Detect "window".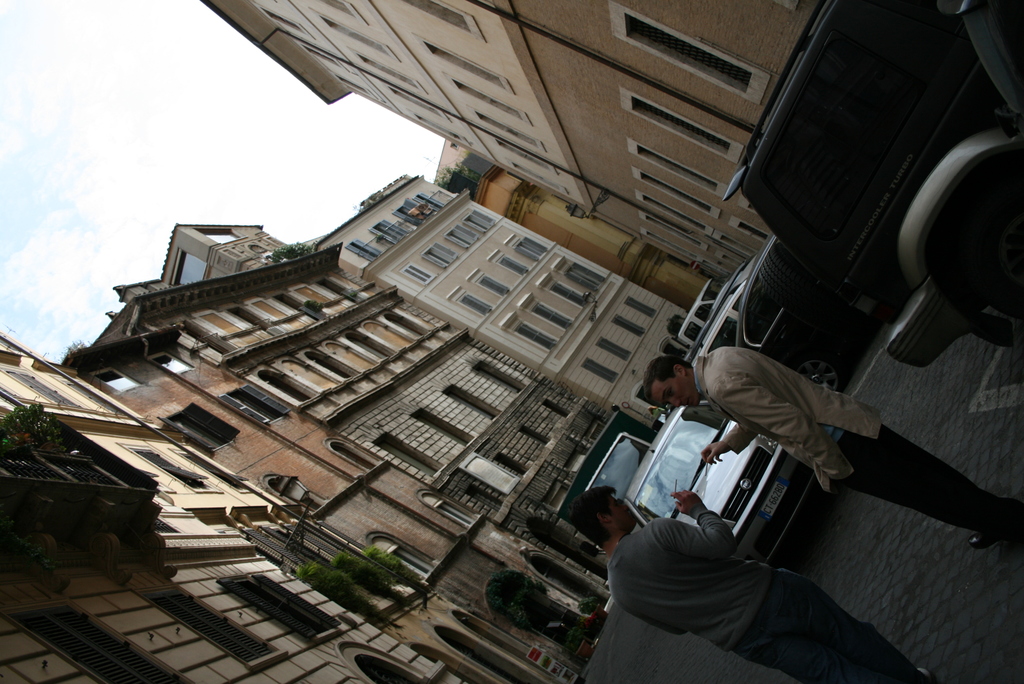
Detected at detection(282, 361, 341, 391).
